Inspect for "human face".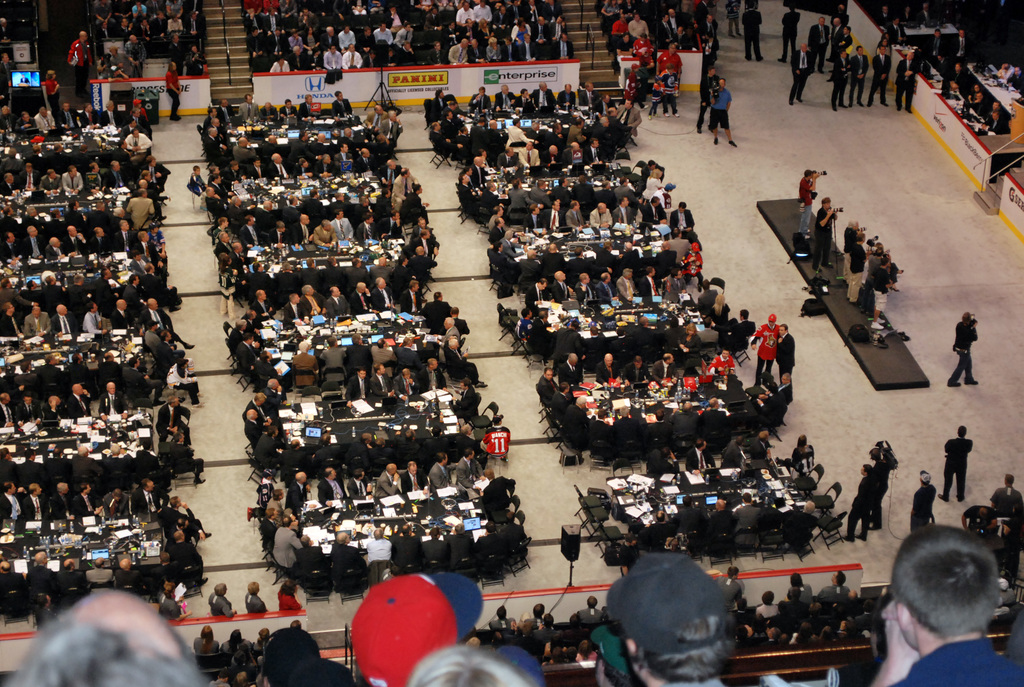
Inspection: box(518, 17, 527, 25).
